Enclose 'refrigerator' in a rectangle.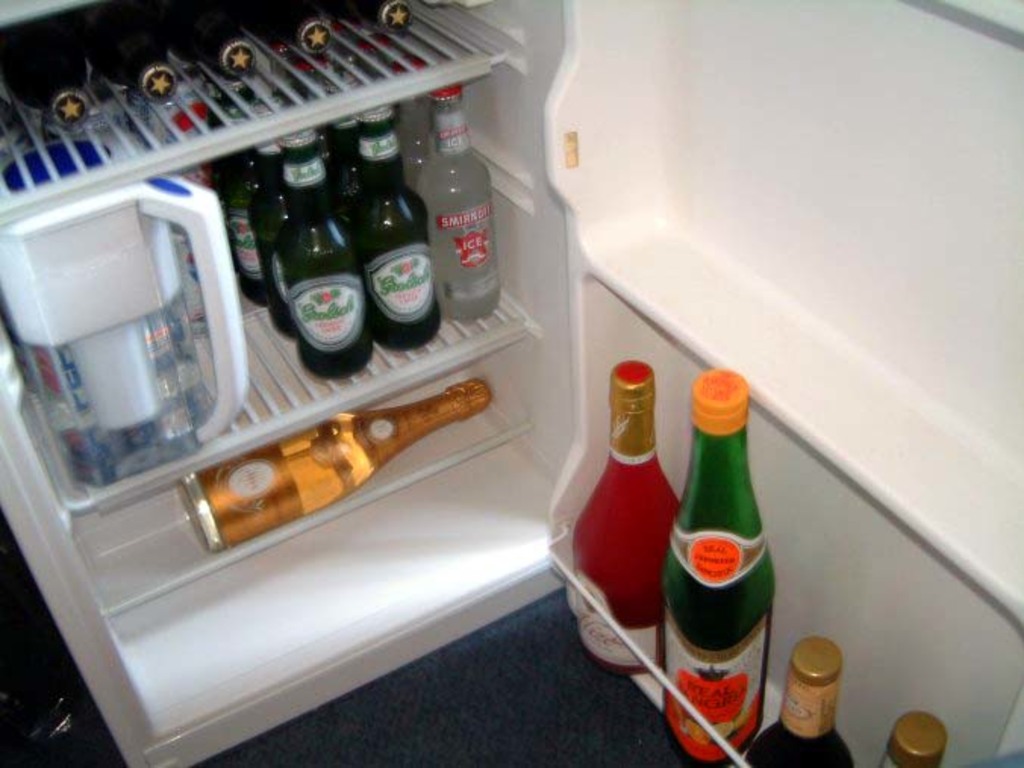
<box>0,0,1022,766</box>.
